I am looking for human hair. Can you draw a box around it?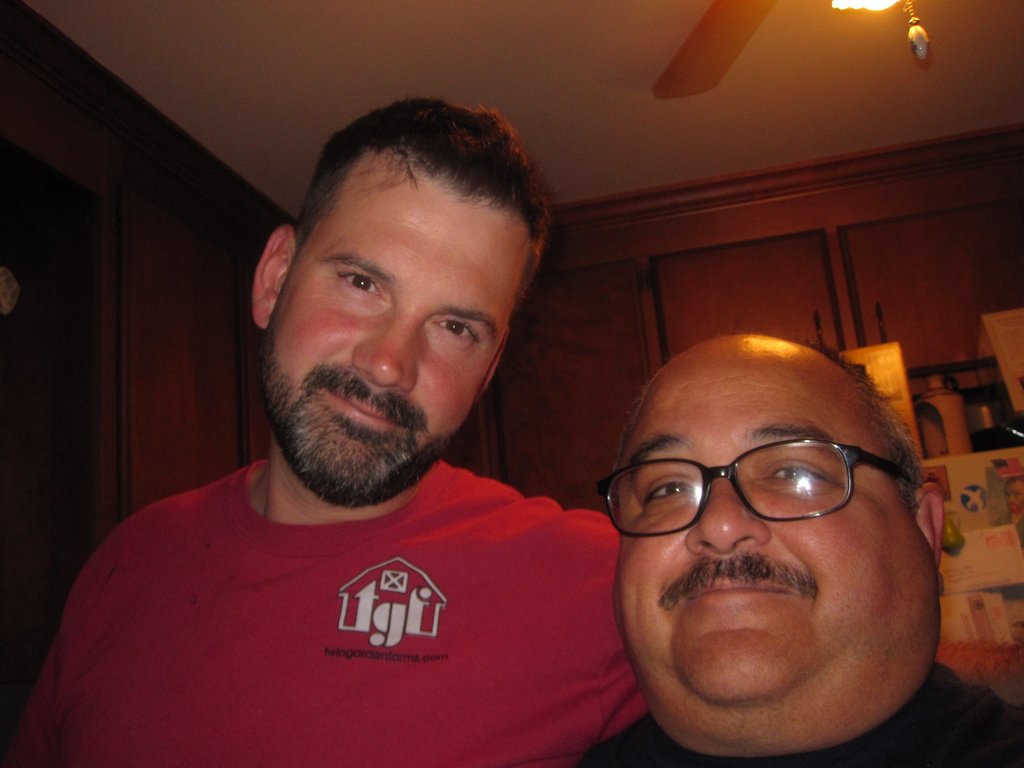
Sure, the bounding box is x1=812, y1=341, x2=923, y2=509.
